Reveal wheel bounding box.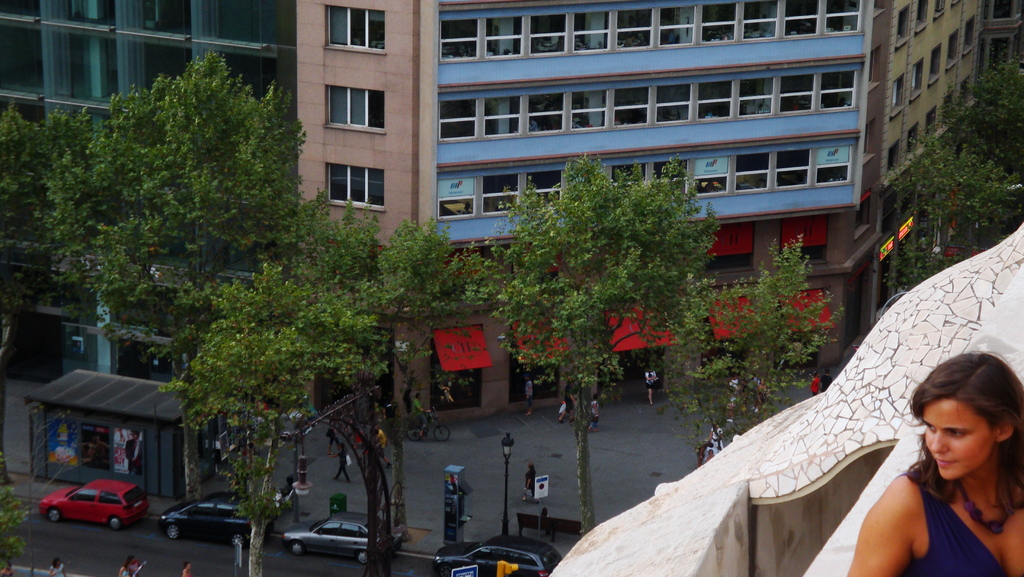
Revealed: detection(289, 539, 307, 555).
